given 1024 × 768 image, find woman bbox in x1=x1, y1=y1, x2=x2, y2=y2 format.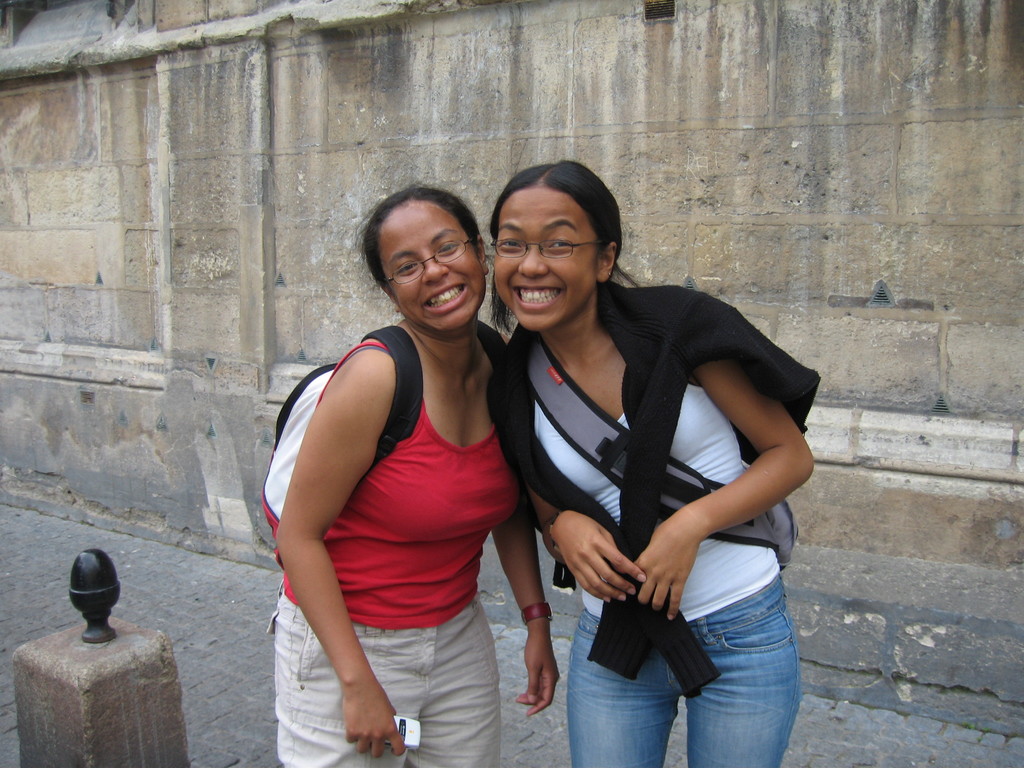
x1=476, y1=156, x2=821, y2=767.
